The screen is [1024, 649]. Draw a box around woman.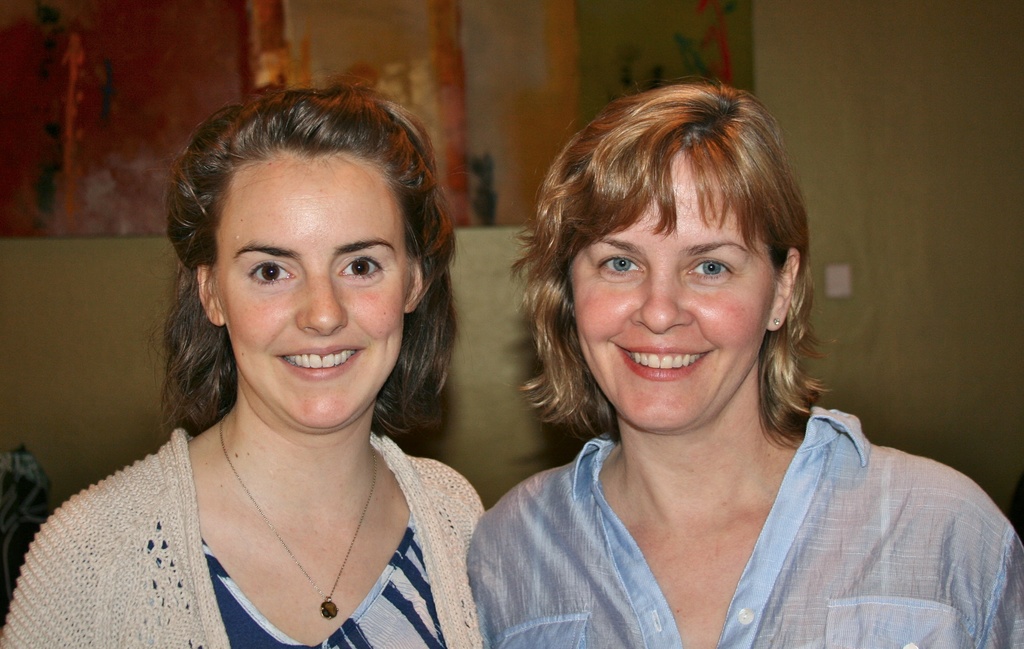
box(33, 86, 513, 646).
